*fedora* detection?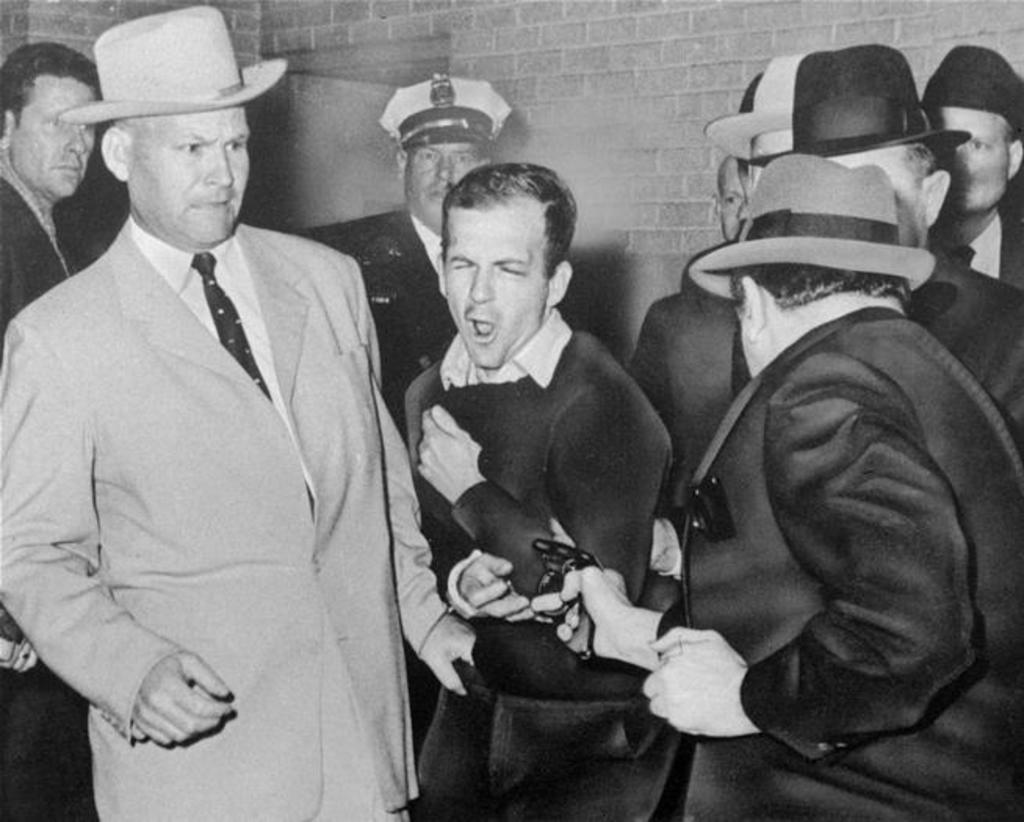
select_region(56, 6, 287, 119)
